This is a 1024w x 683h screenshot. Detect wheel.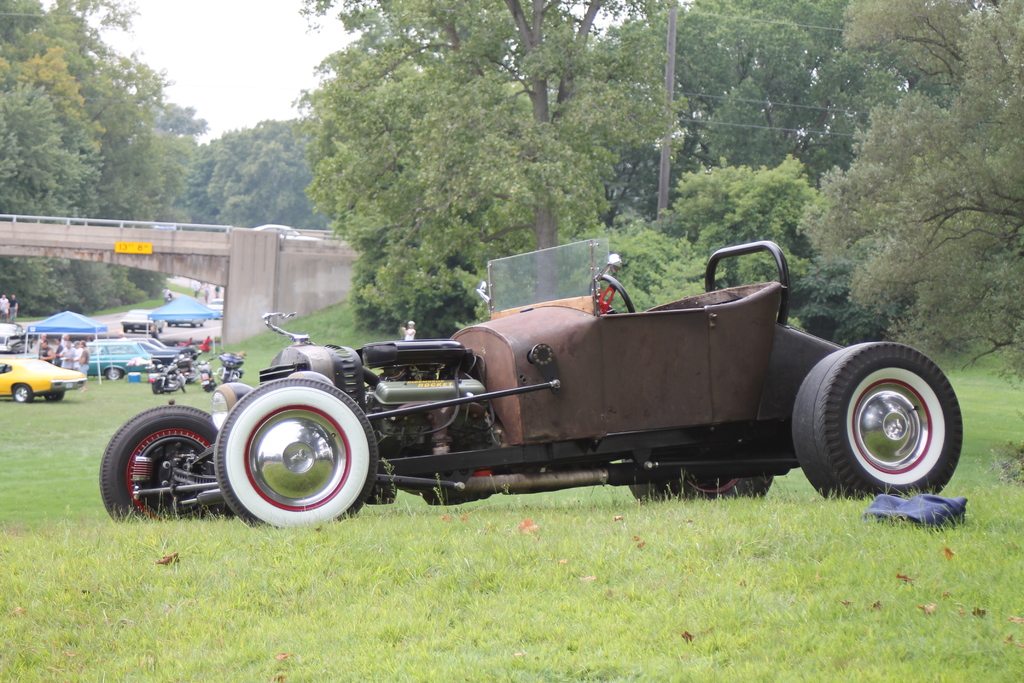
(174,322,182,327).
